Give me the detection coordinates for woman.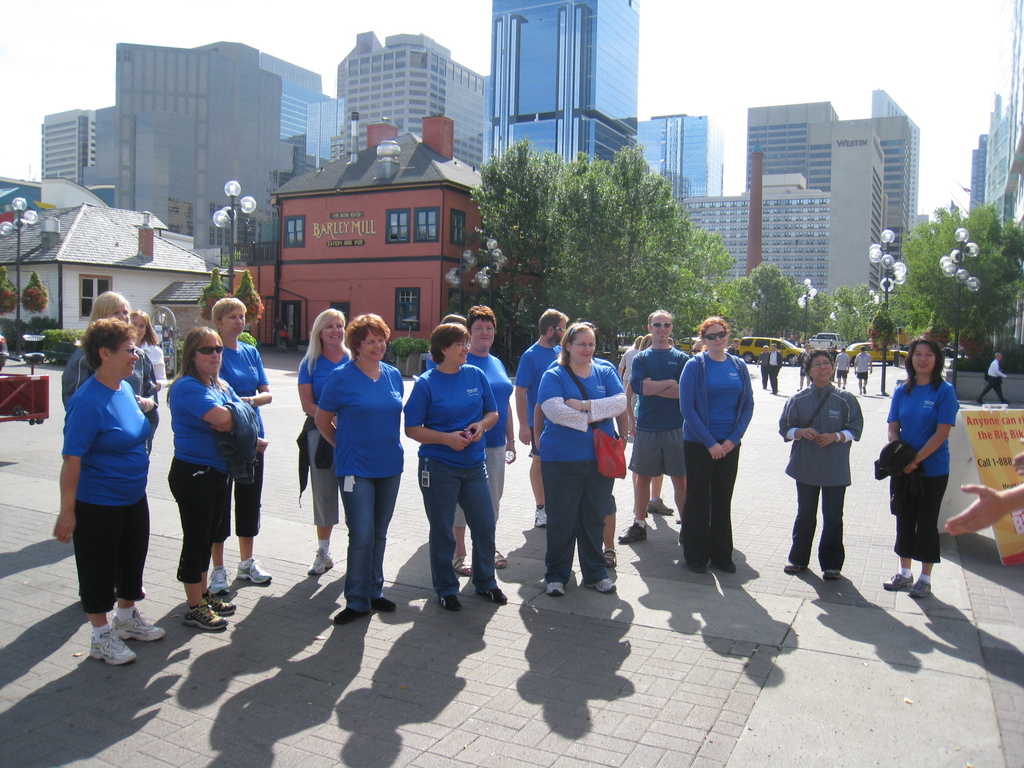
box=[691, 340, 704, 354].
